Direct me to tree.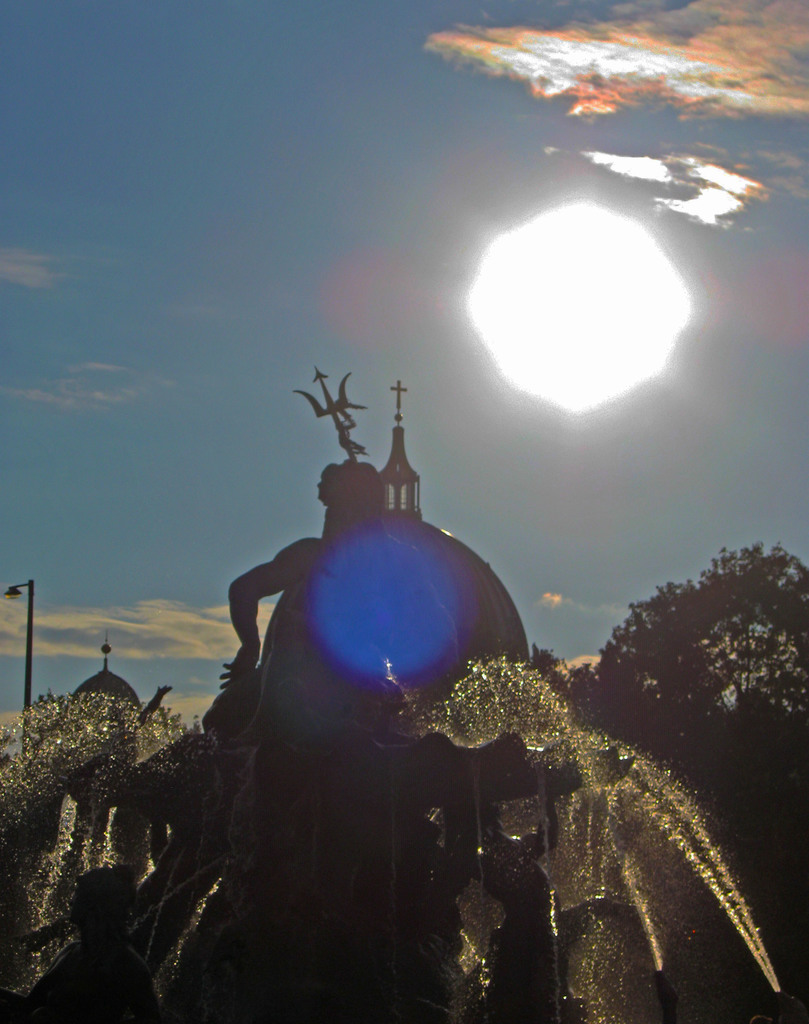
Direction: bbox=(577, 544, 808, 825).
